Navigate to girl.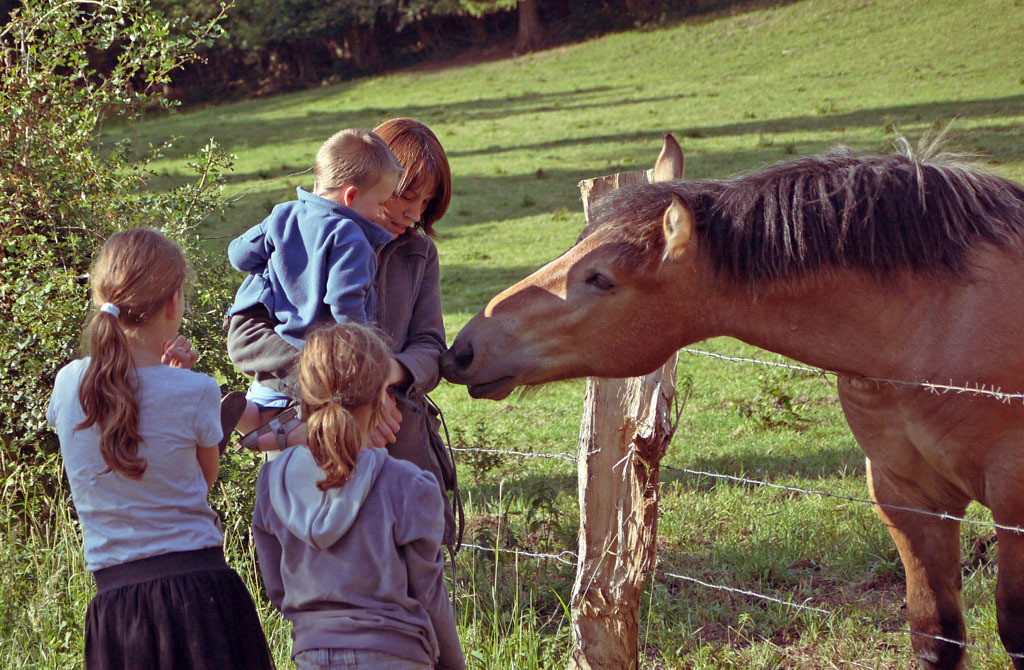
Navigation target: (46,223,278,669).
